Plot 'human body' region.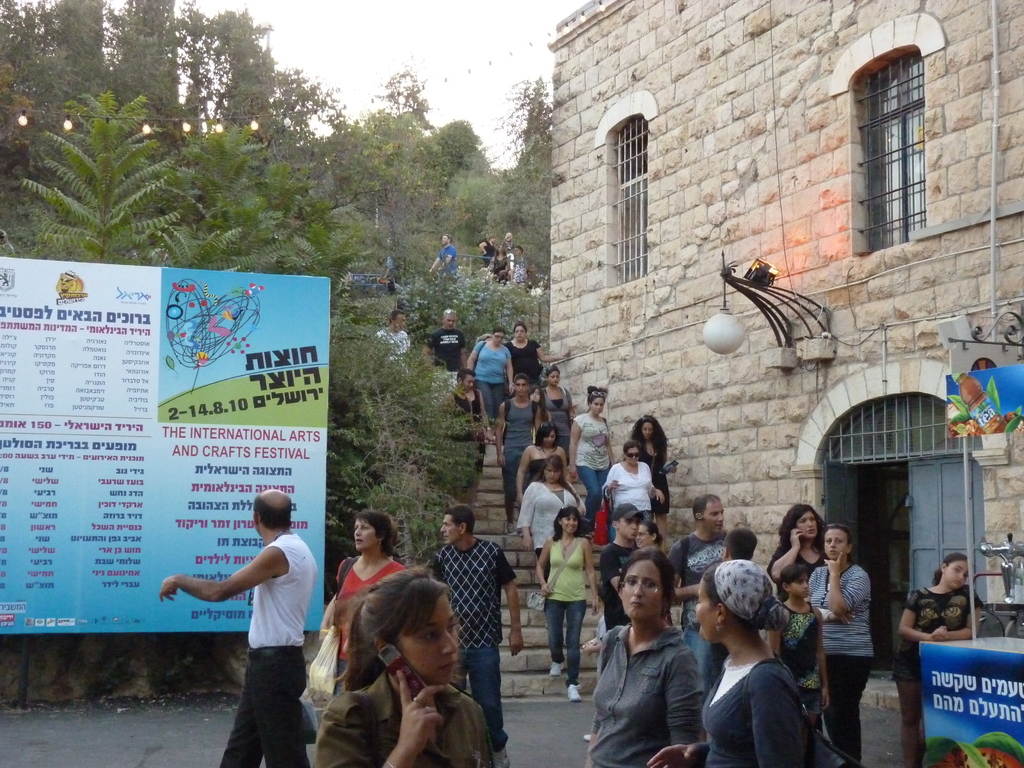
Plotted at x1=159, y1=486, x2=310, y2=765.
